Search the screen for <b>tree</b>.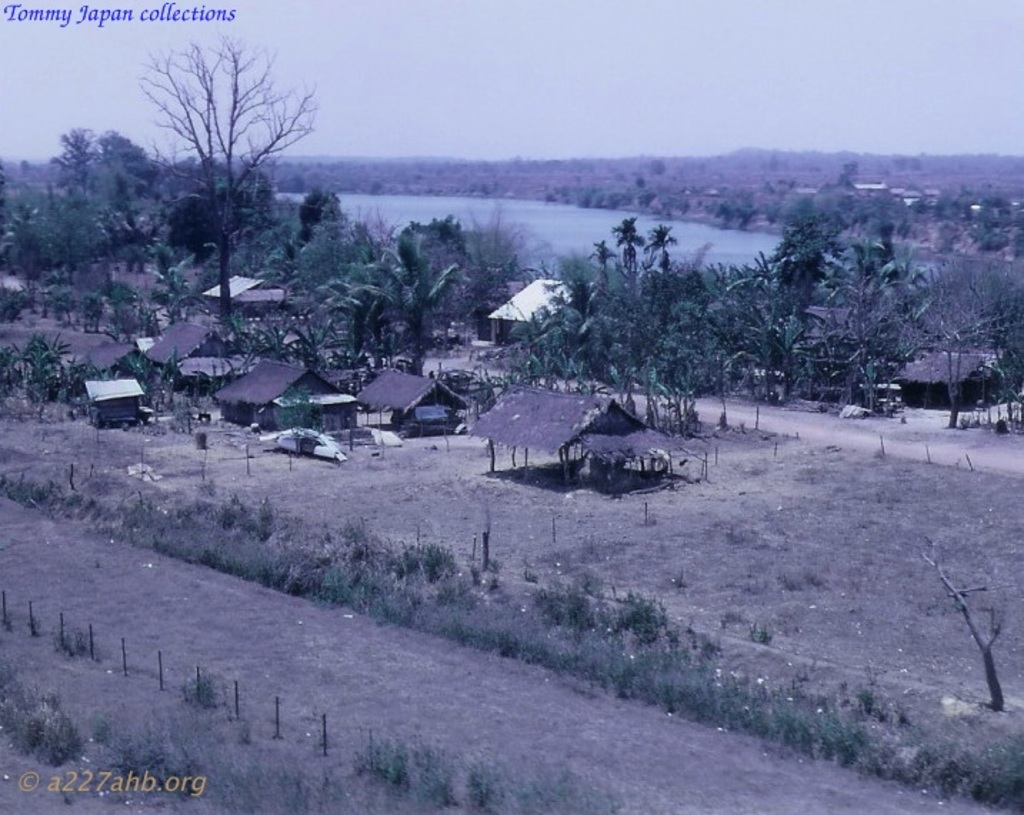
Found at Rect(47, 280, 73, 323).
